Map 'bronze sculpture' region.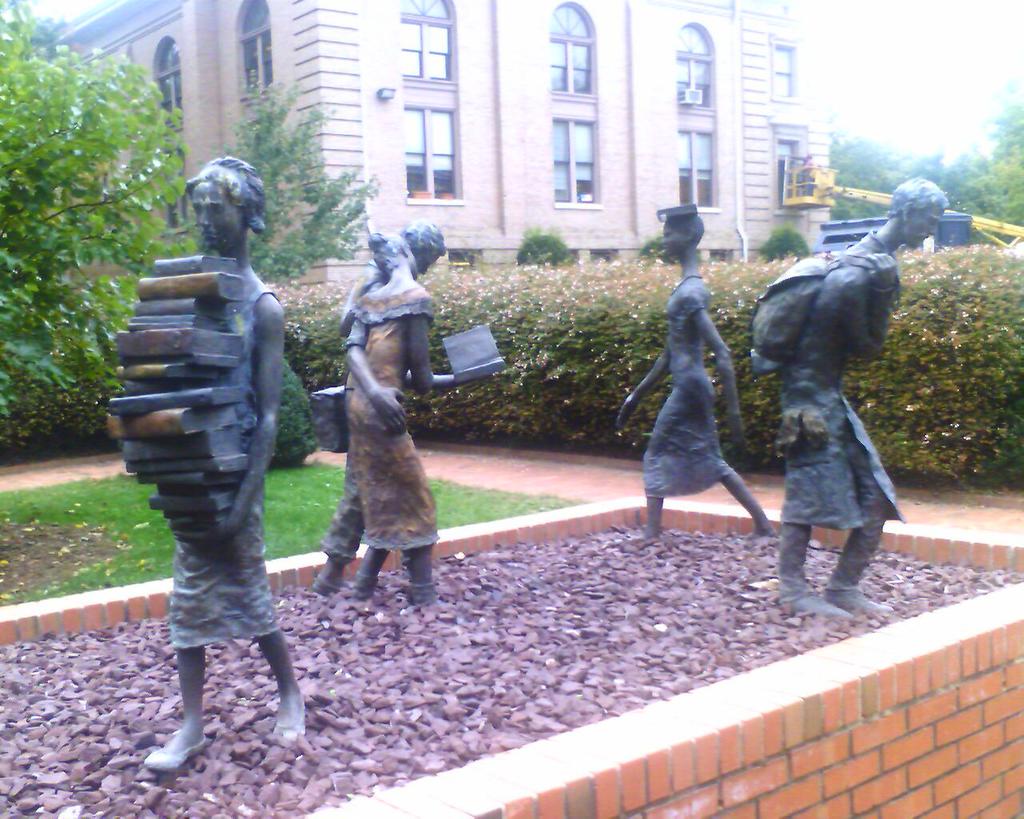
Mapped to <box>614,203,775,541</box>.
